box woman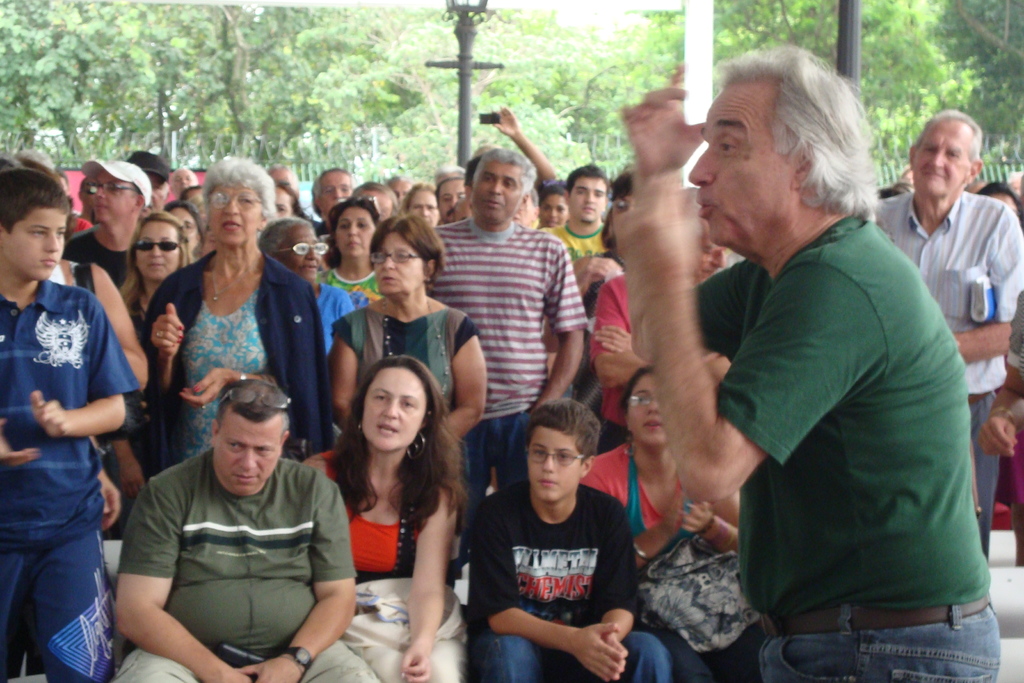
(x1=404, y1=174, x2=436, y2=228)
